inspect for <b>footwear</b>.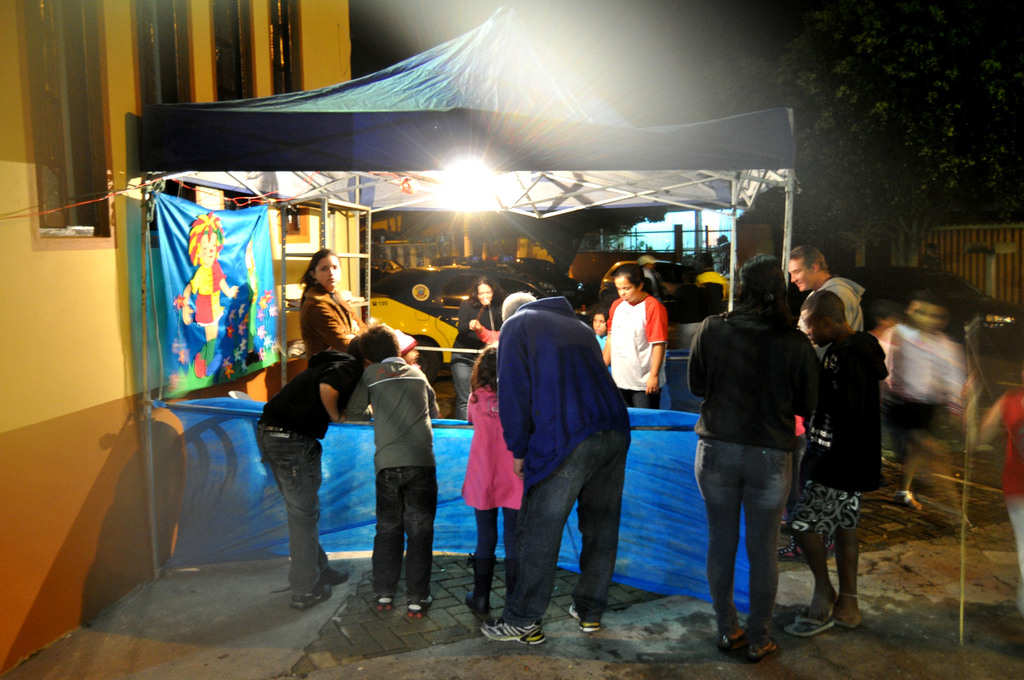
Inspection: [476,620,547,647].
